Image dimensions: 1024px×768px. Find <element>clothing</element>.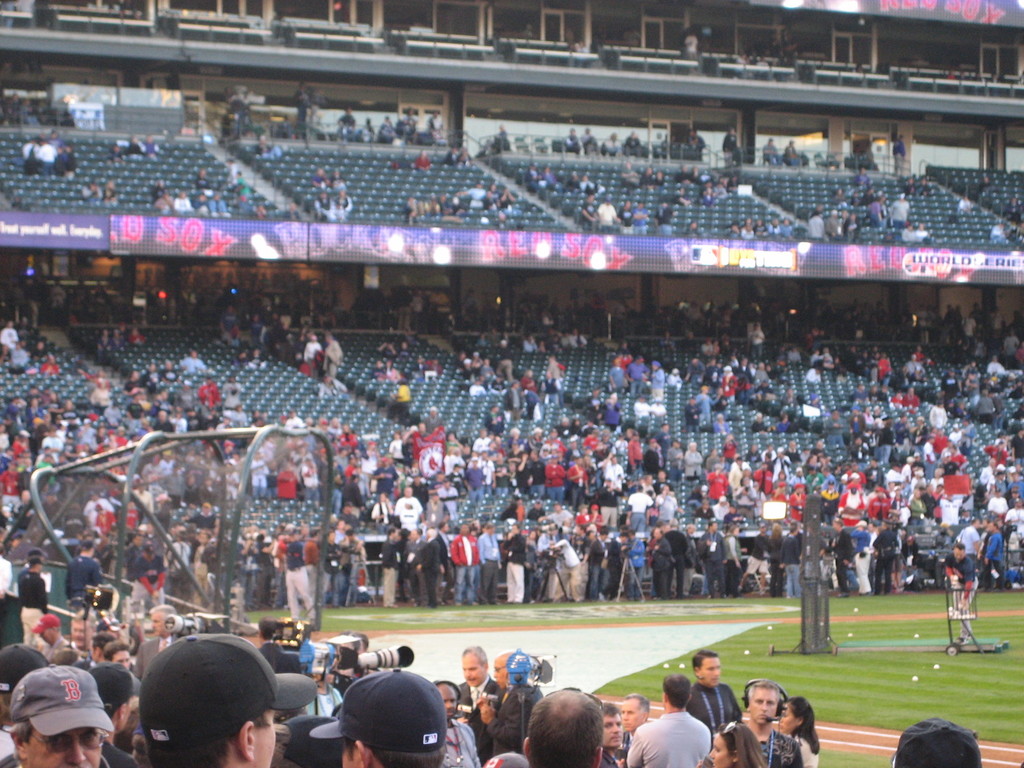
bbox=[666, 529, 696, 604].
